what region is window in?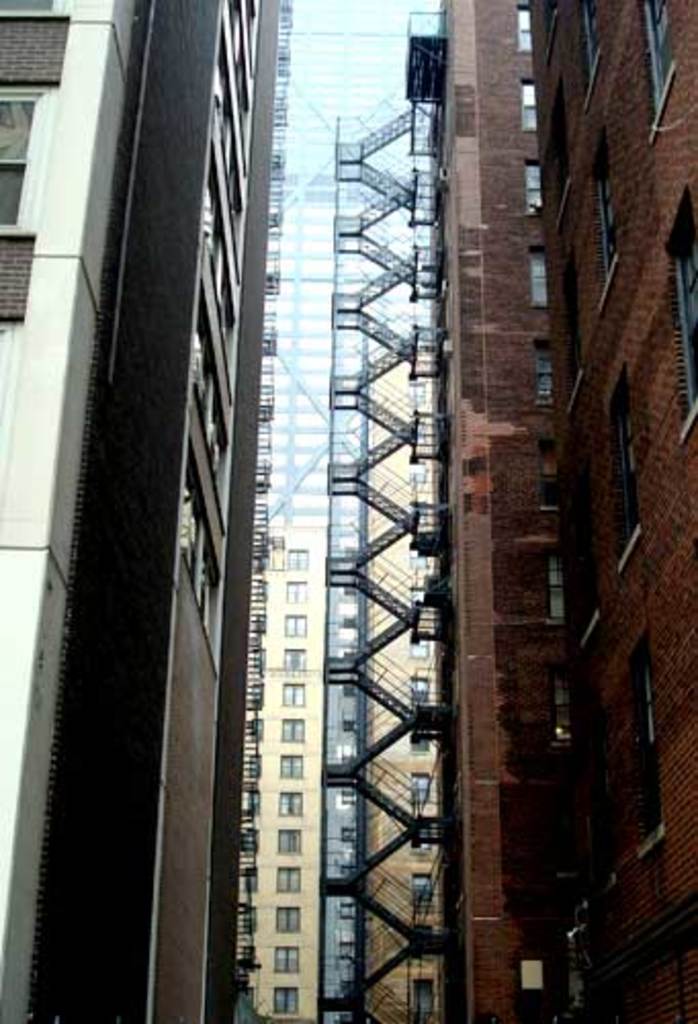
{"x1": 278, "y1": 545, "x2": 311, "y2": 569}.
